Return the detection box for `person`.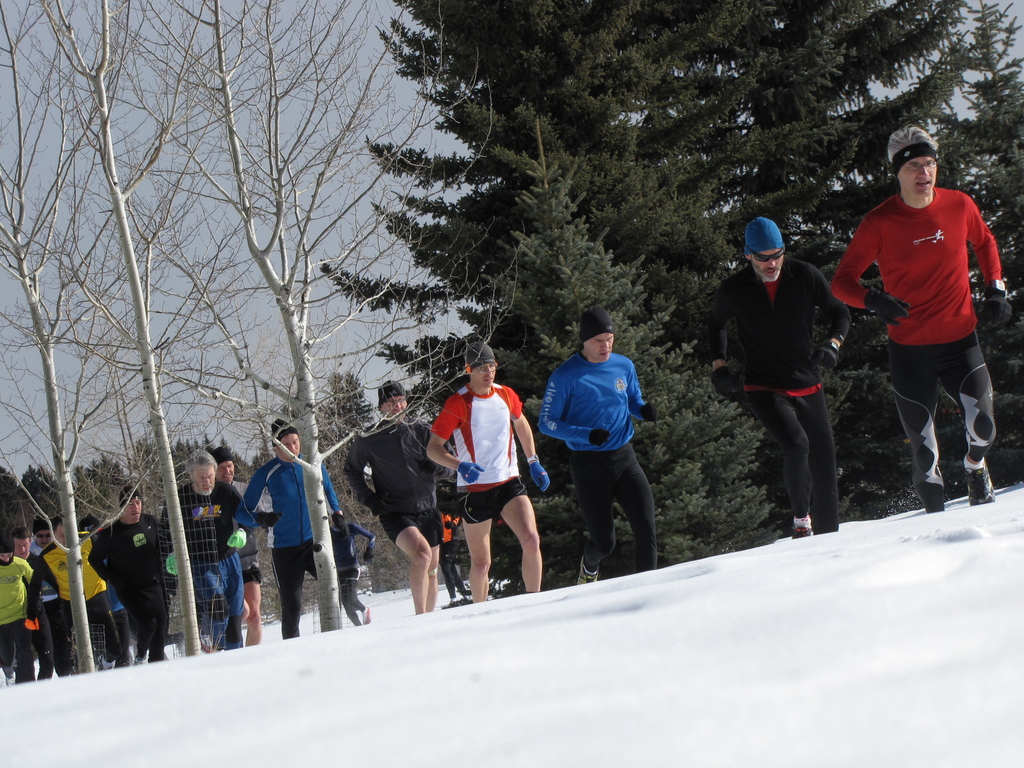
<bbox>156, 446, 253, 656</bbox>.
